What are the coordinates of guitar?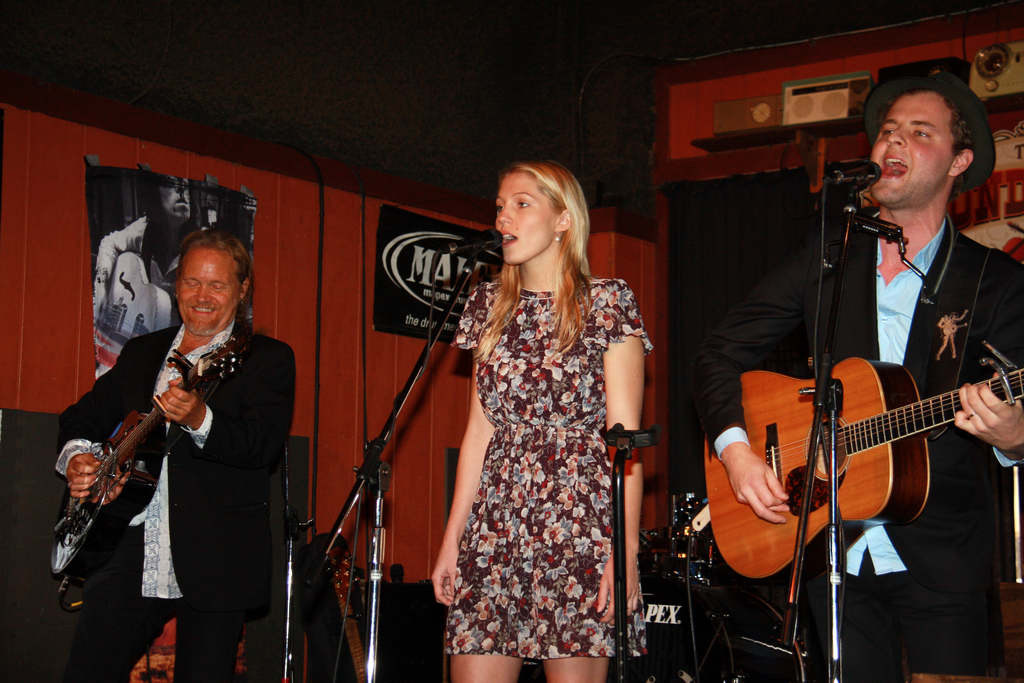
region(701, 358, 1023, 579).
